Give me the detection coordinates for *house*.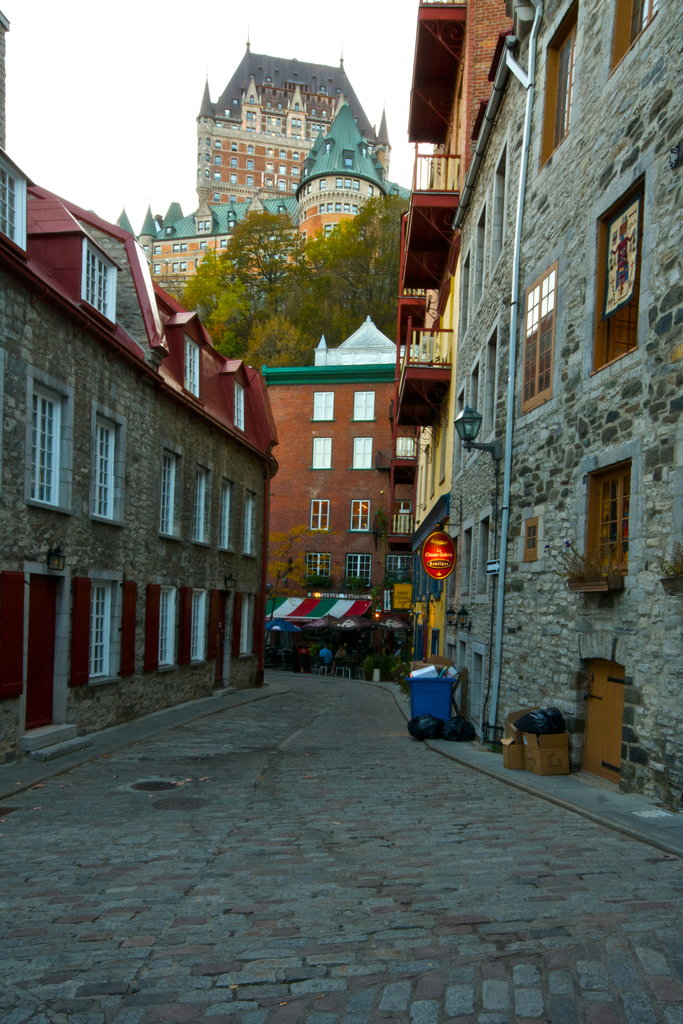
(0,195,290,718).
